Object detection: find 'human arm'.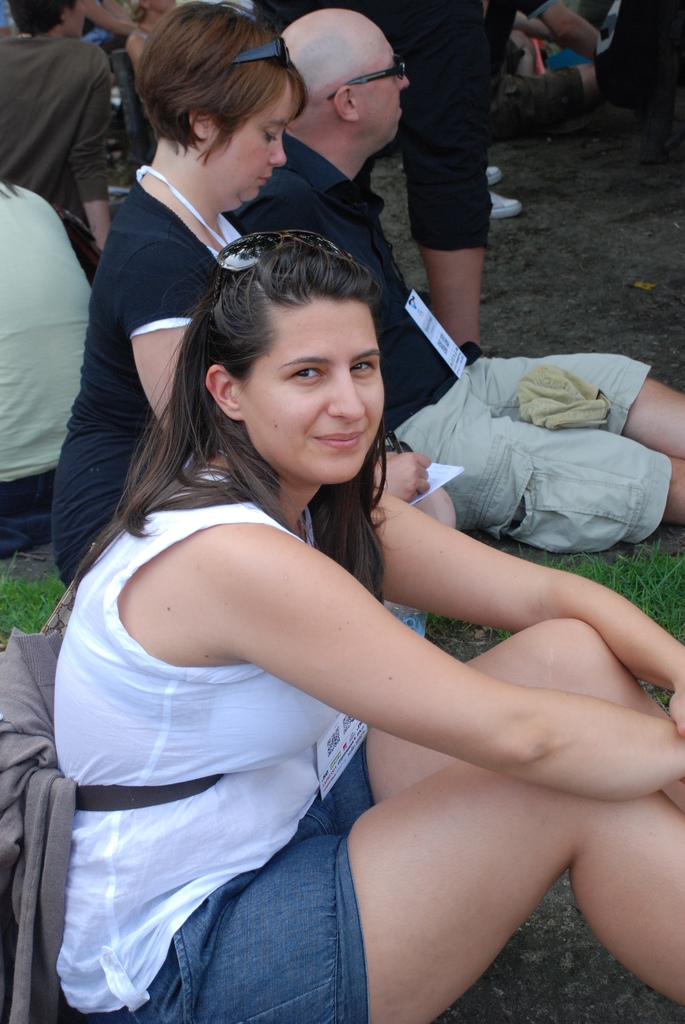
212, 522, 684, 804.
